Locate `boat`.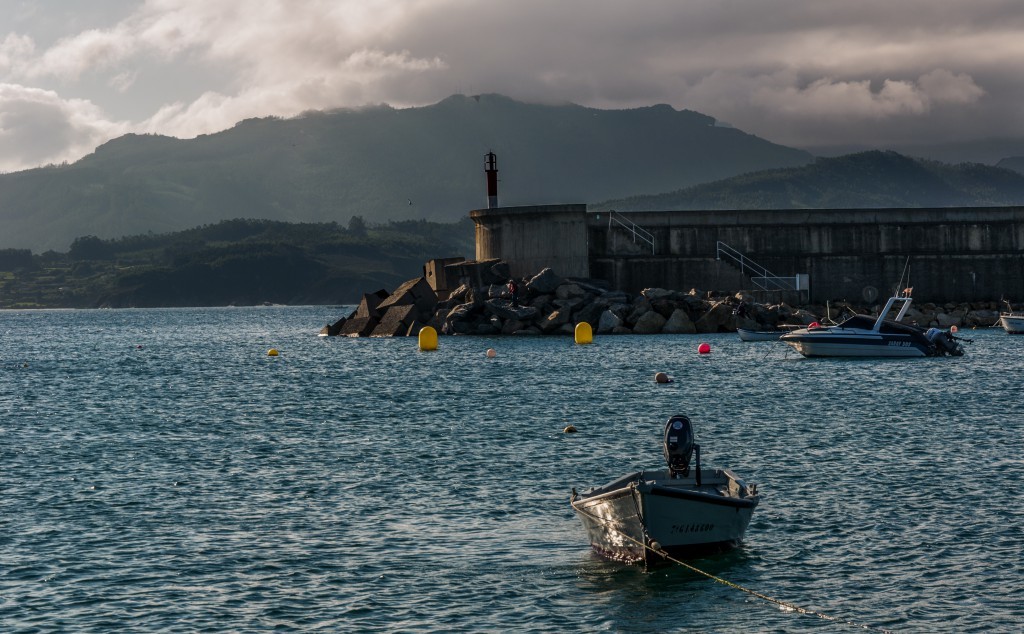
Bounding box: 790/289/967/362.
